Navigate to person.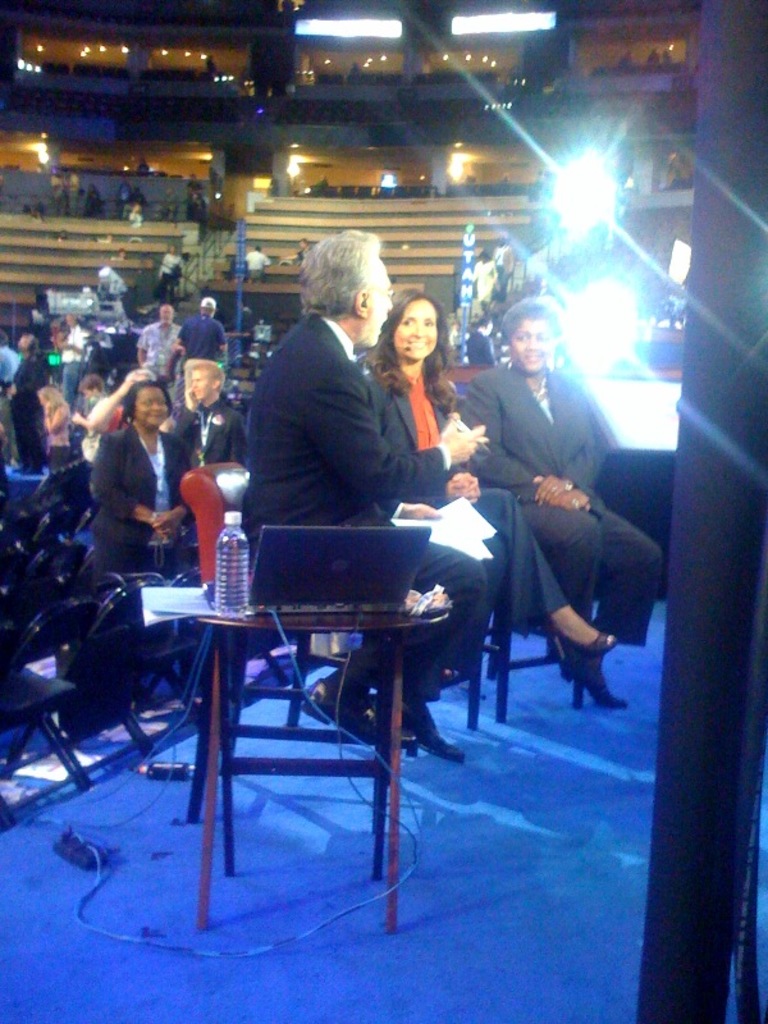
Navigation target: [x1=470, y1=248, x2=498, y2=311].
